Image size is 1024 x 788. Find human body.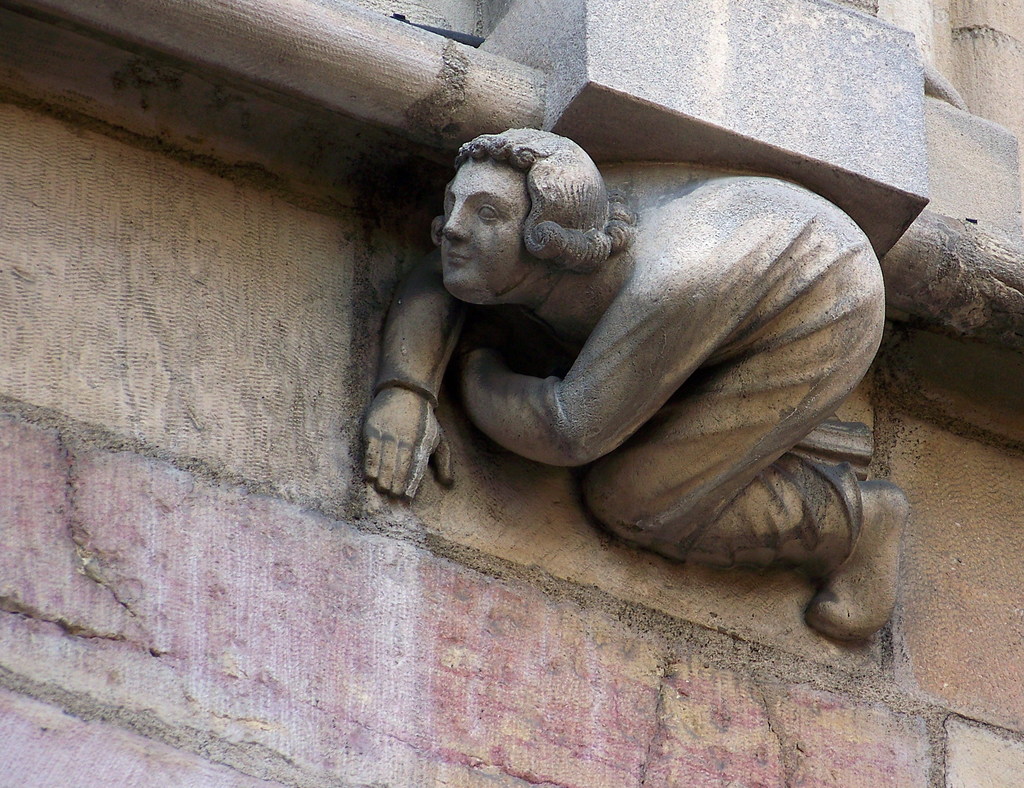
left=283, top=116, right=929, bottom=663.
